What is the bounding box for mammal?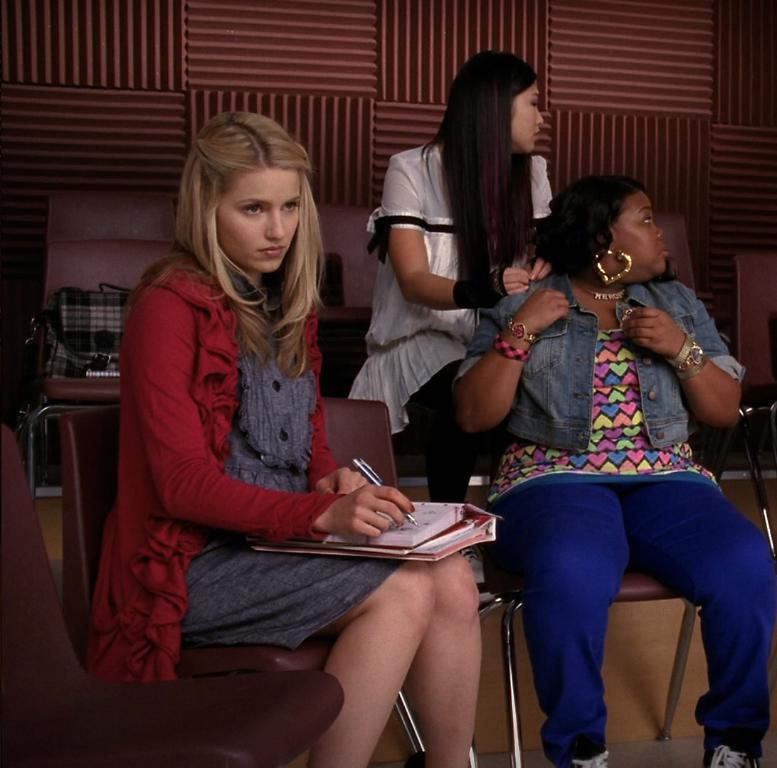
[347, 50, 556, 604].
